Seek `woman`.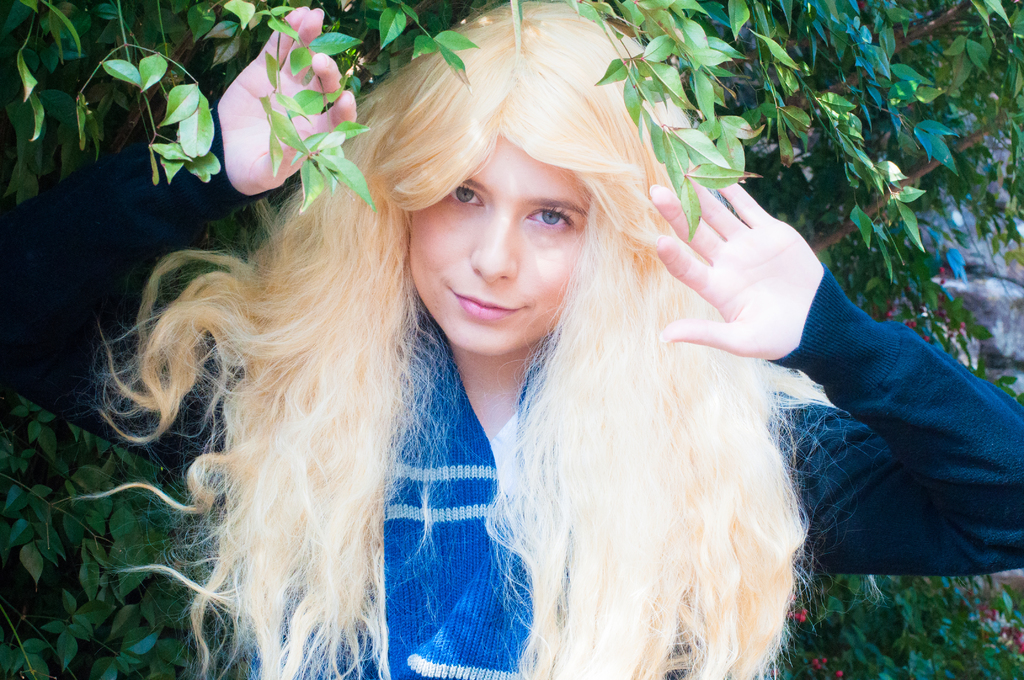
box(0, 0, 1023, 679).
